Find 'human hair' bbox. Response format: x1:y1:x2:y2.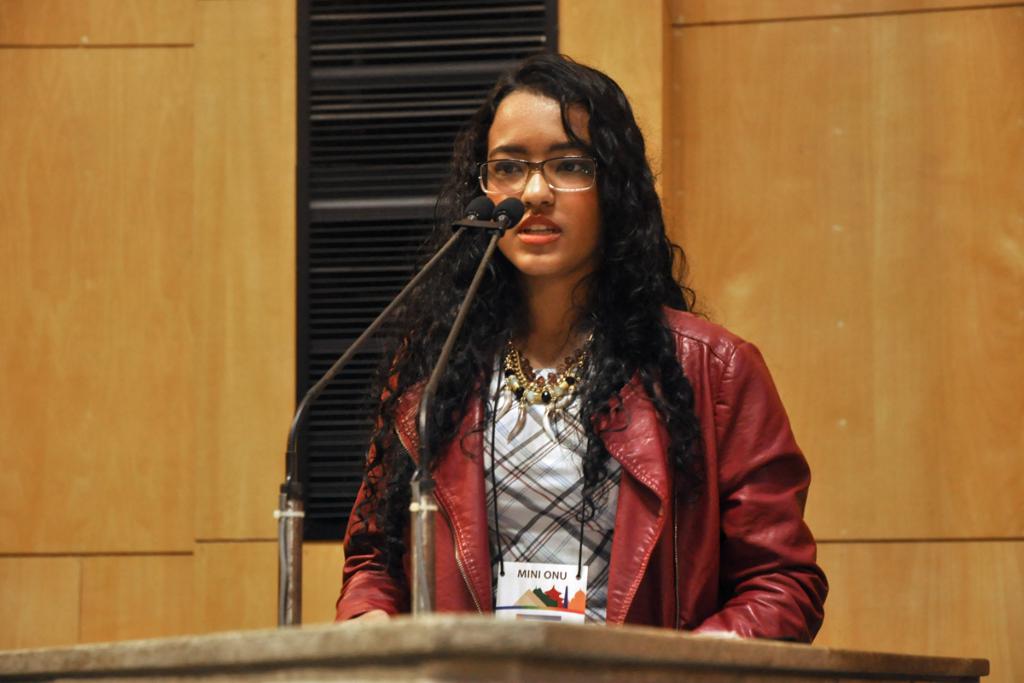
439:74:699:456.
